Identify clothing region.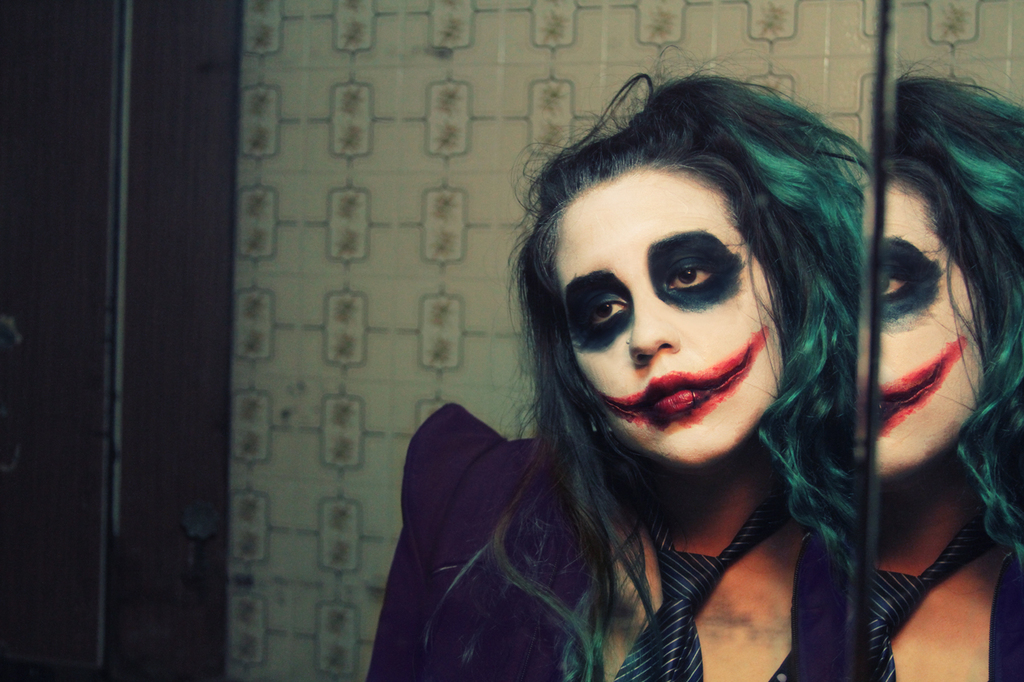
Region: {"x1": 357, "y1": 350, "x2": 925, "y2": 676}.
